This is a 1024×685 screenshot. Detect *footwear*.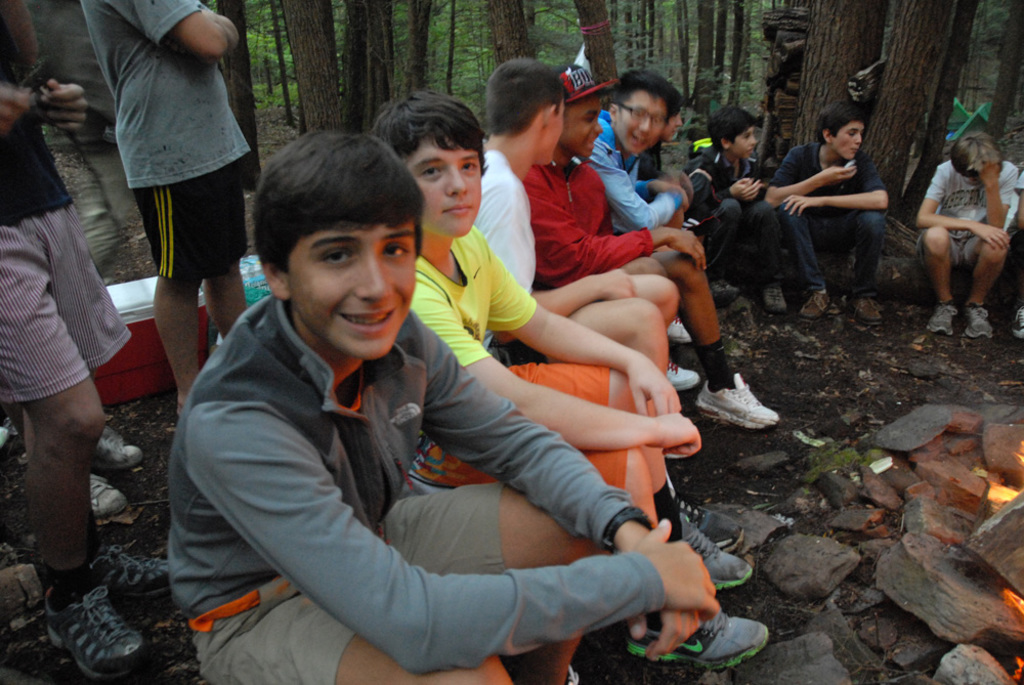
x1=691 y1=367 x2=775 y2=430.
